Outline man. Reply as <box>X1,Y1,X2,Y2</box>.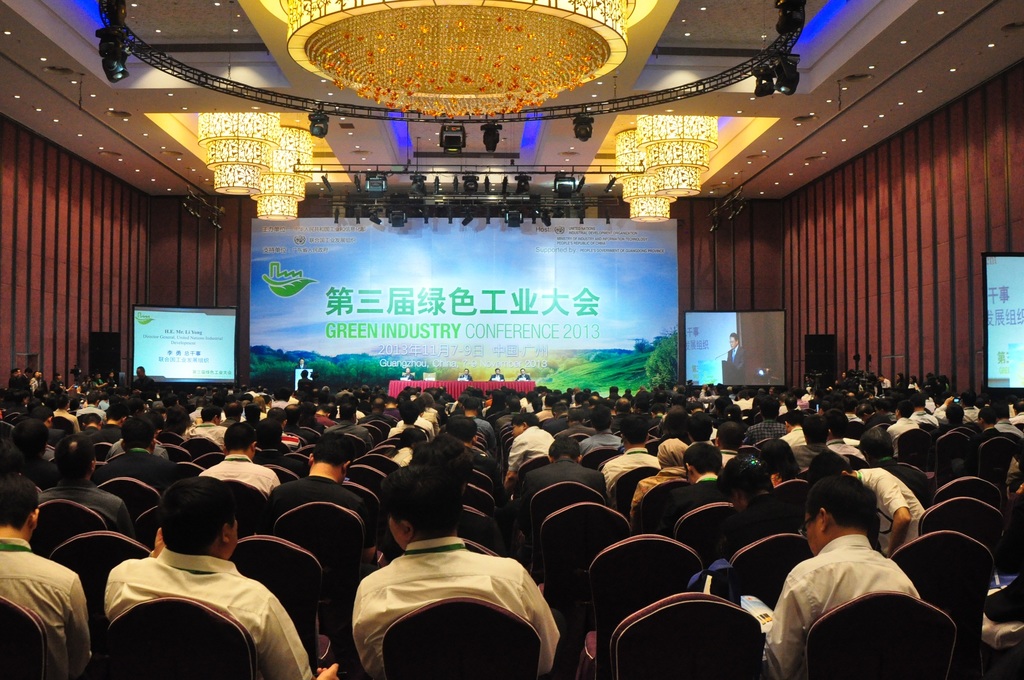
<box>36,432,140,540</box>.
